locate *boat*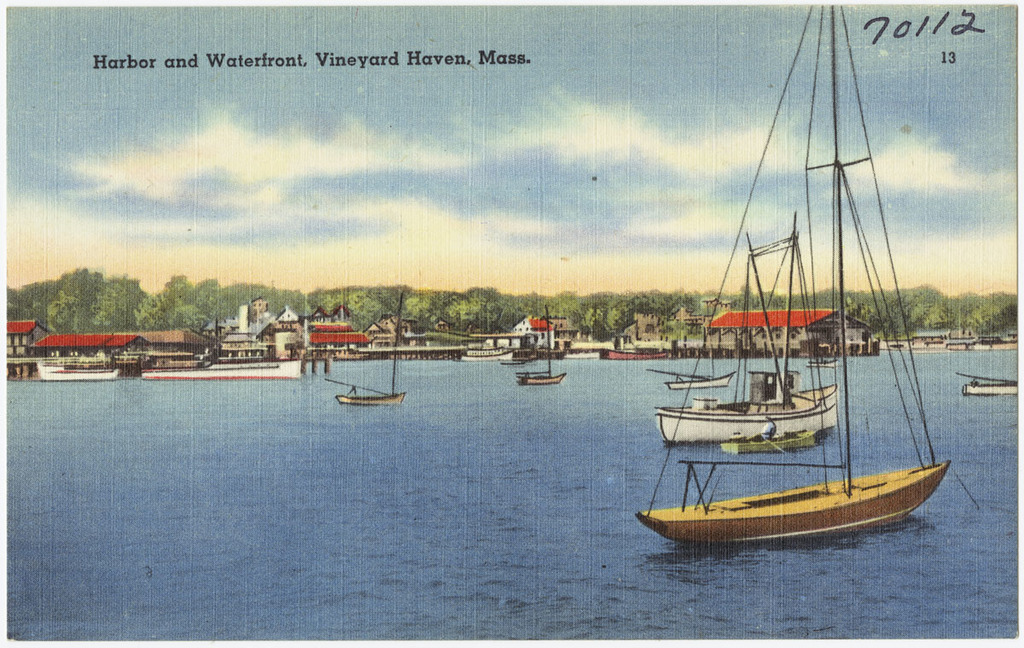
bbox=[34, 360, 121, 377]
